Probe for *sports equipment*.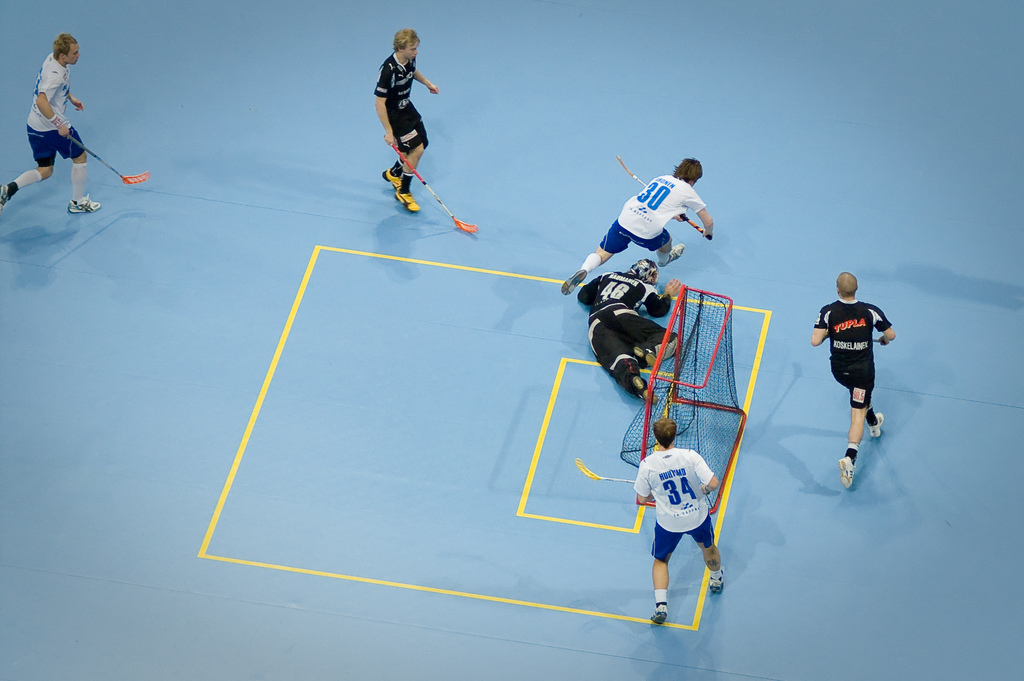
Probe result: <region>707, 580, 724, 592</region>.
